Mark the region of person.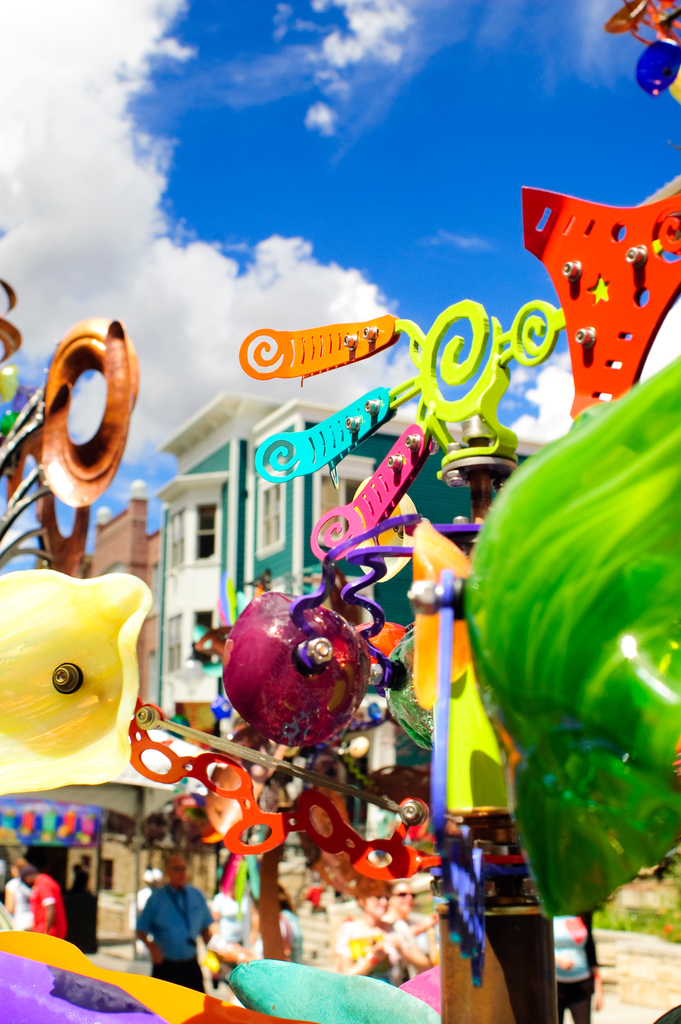
Region: rect(21, 863, 67, 940).
